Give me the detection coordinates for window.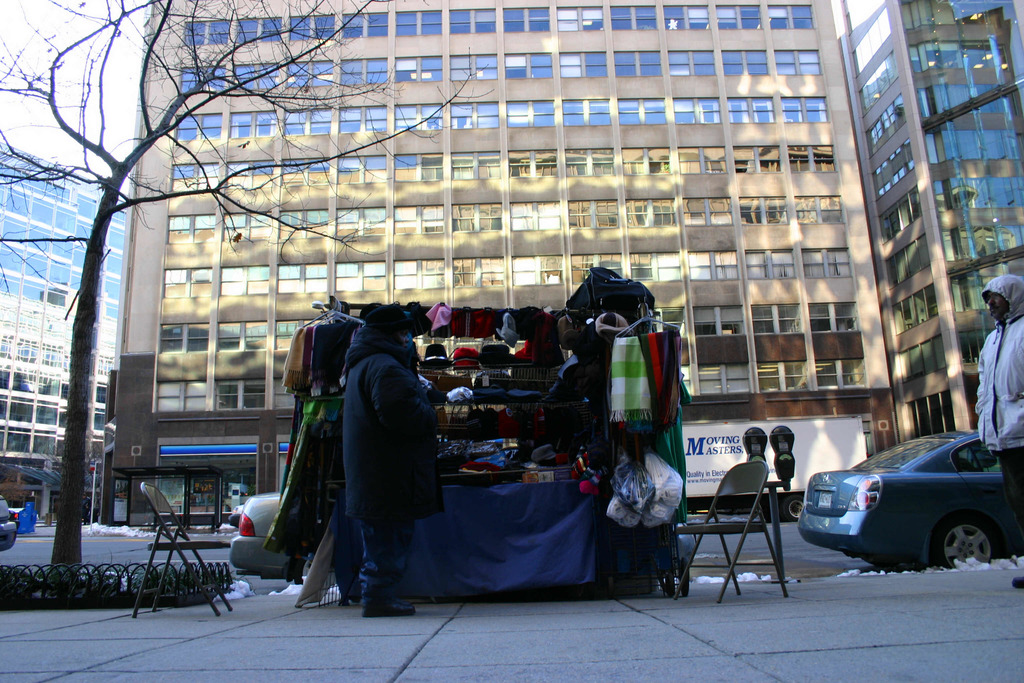
861/50/900/114.
